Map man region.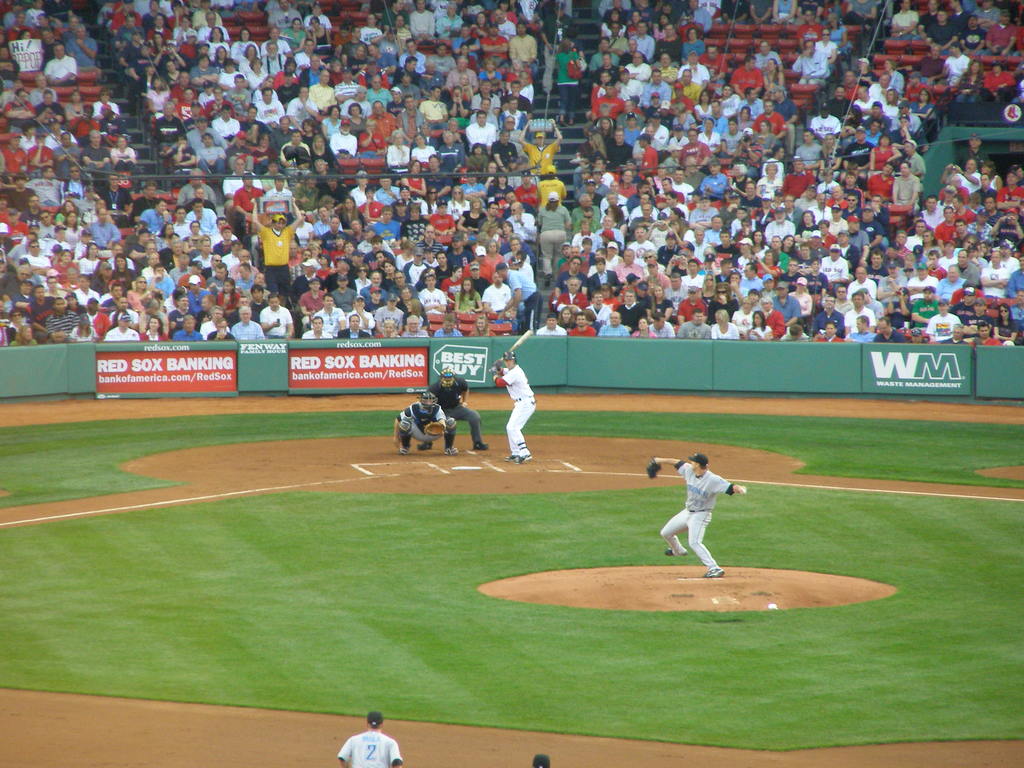
Mapped to rect(671, 284, 707, 326).
